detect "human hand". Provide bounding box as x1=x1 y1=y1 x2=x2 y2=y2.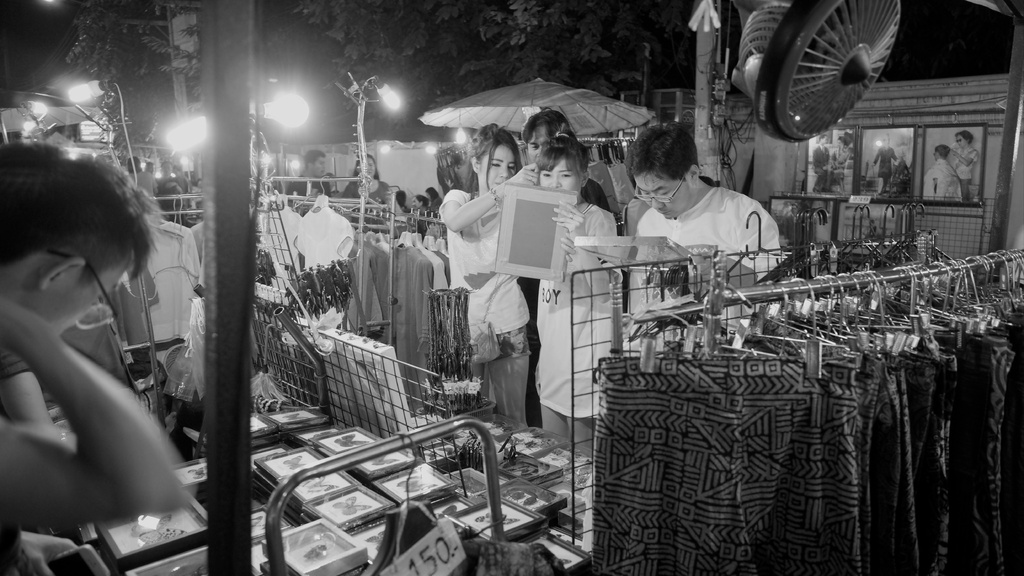
x1=548 y1=198 x2=593 y2=244.
